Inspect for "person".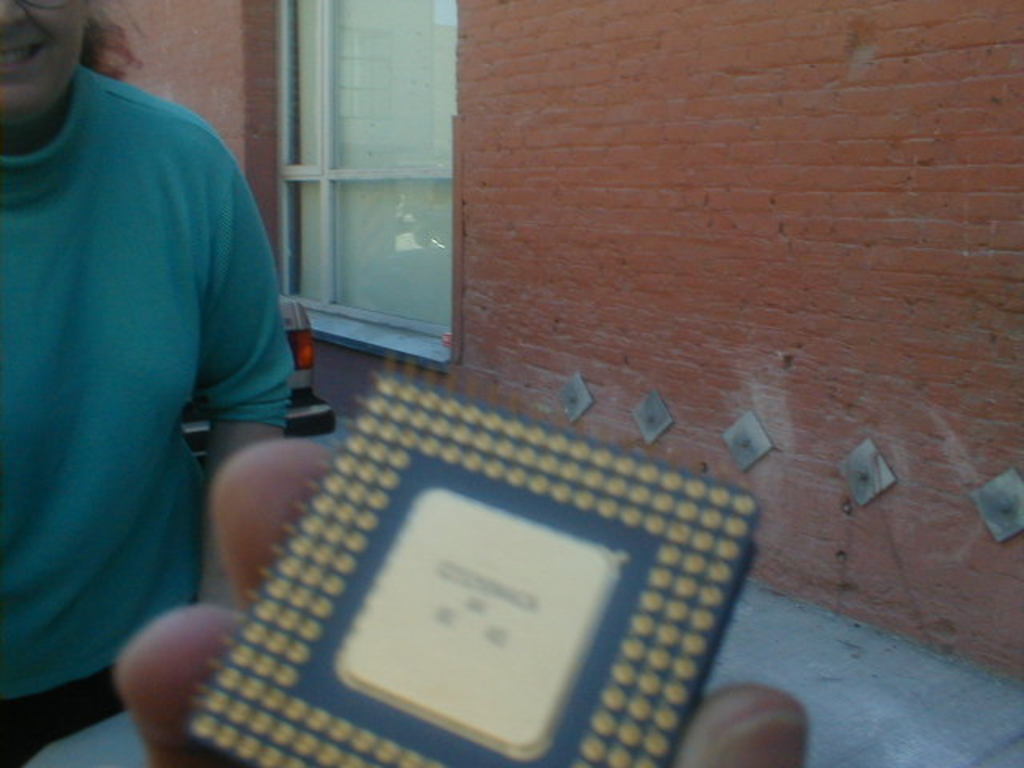
Inspection: l=110, t=438, r=805, b=766.
